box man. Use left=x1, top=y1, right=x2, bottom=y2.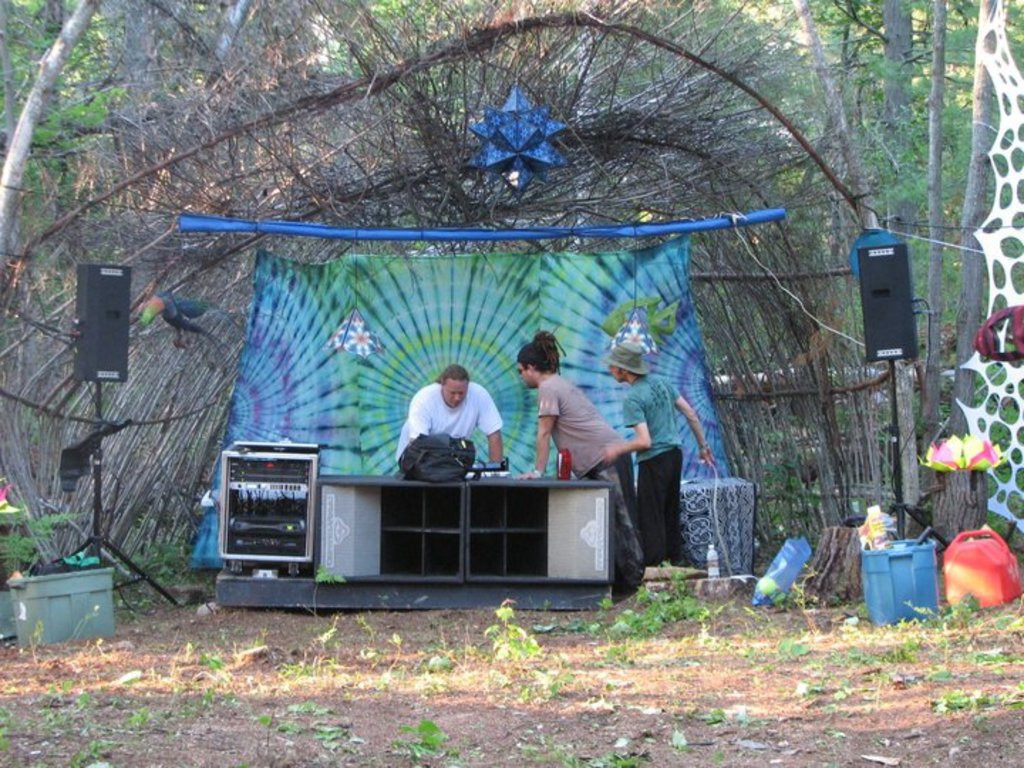
left=513, top=330, right=647, bottom=604.
